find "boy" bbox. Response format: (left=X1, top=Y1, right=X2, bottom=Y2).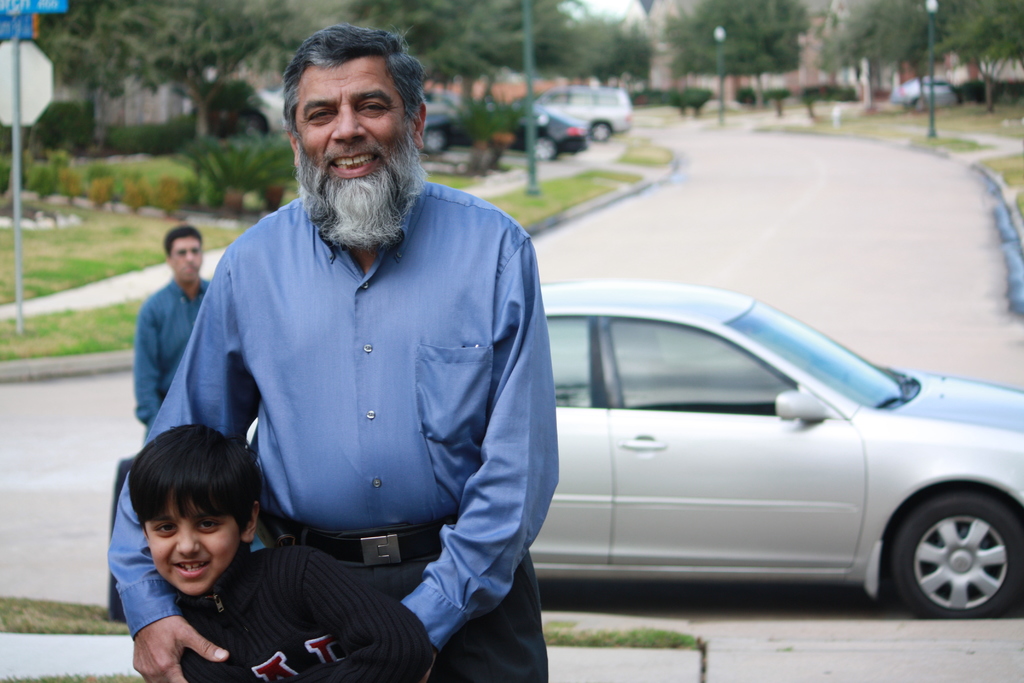
(left=106, top=416, right=382, bottom=673).
